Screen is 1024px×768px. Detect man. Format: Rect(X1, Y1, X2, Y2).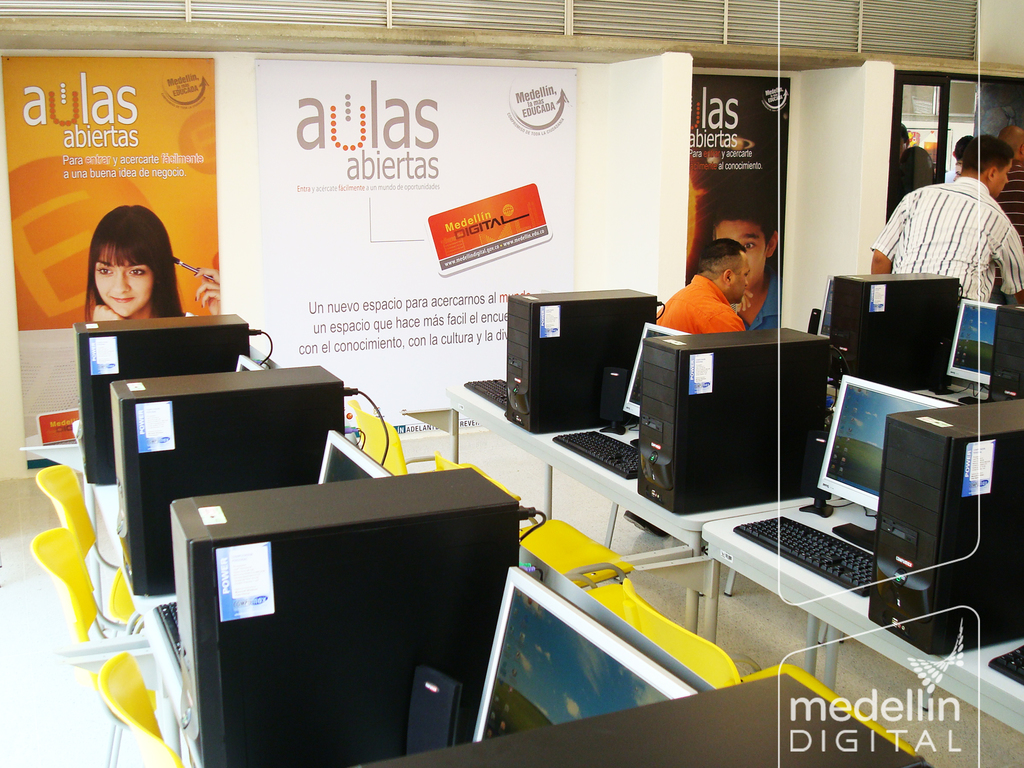
Rect(656, 237, 750, 335).
